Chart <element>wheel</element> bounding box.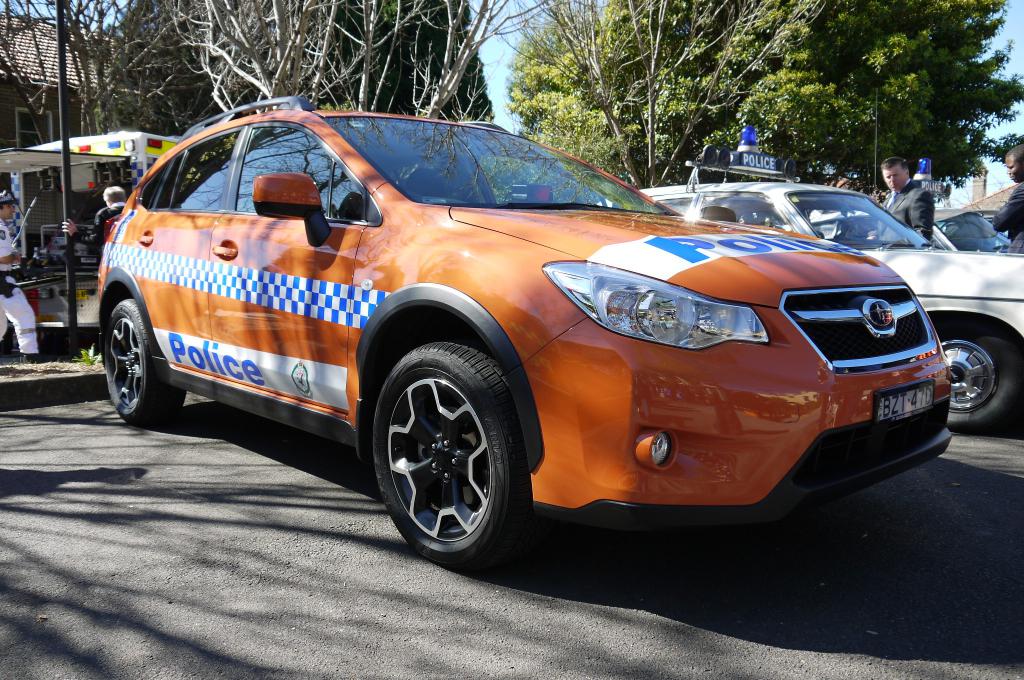
Charted: left=942, top=320, right=1023, bottom=439.
